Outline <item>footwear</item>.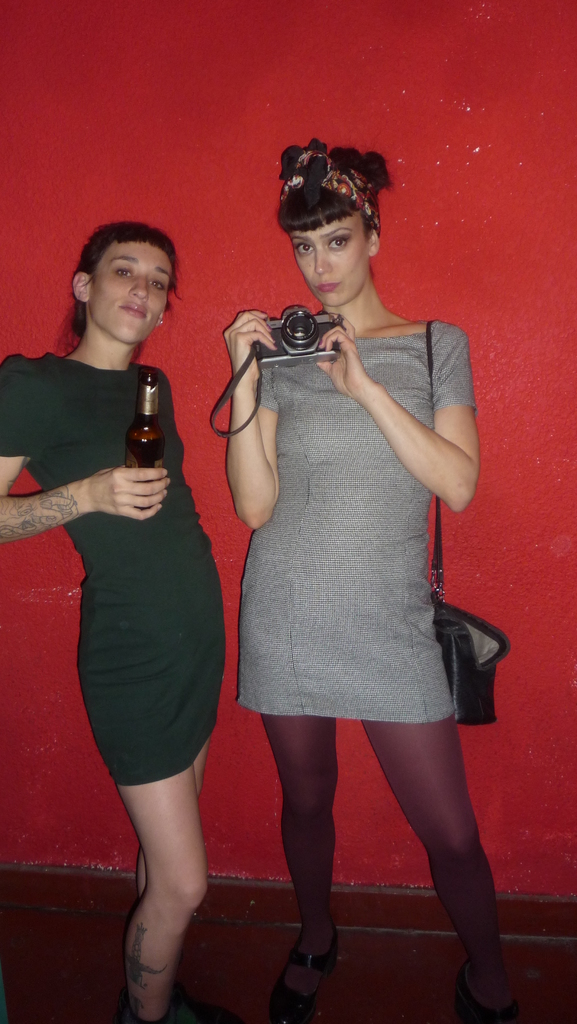
Outline: [466, 968, 527, 1023].
